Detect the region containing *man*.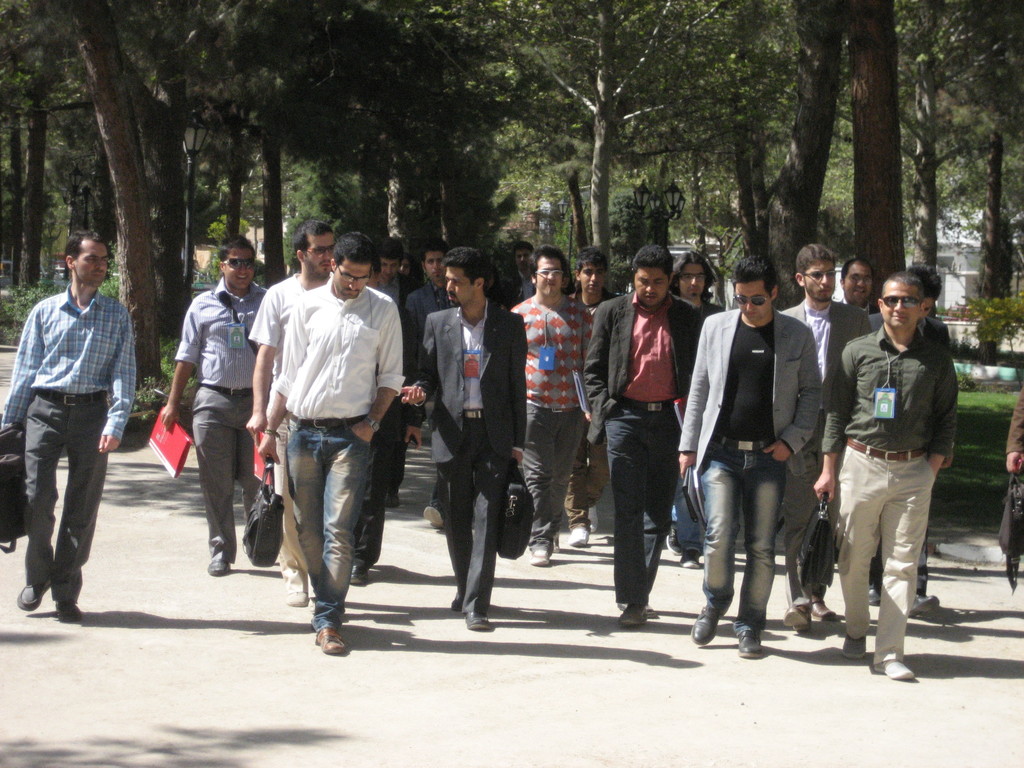
left=257, top=214, right=388, bottom=671.
